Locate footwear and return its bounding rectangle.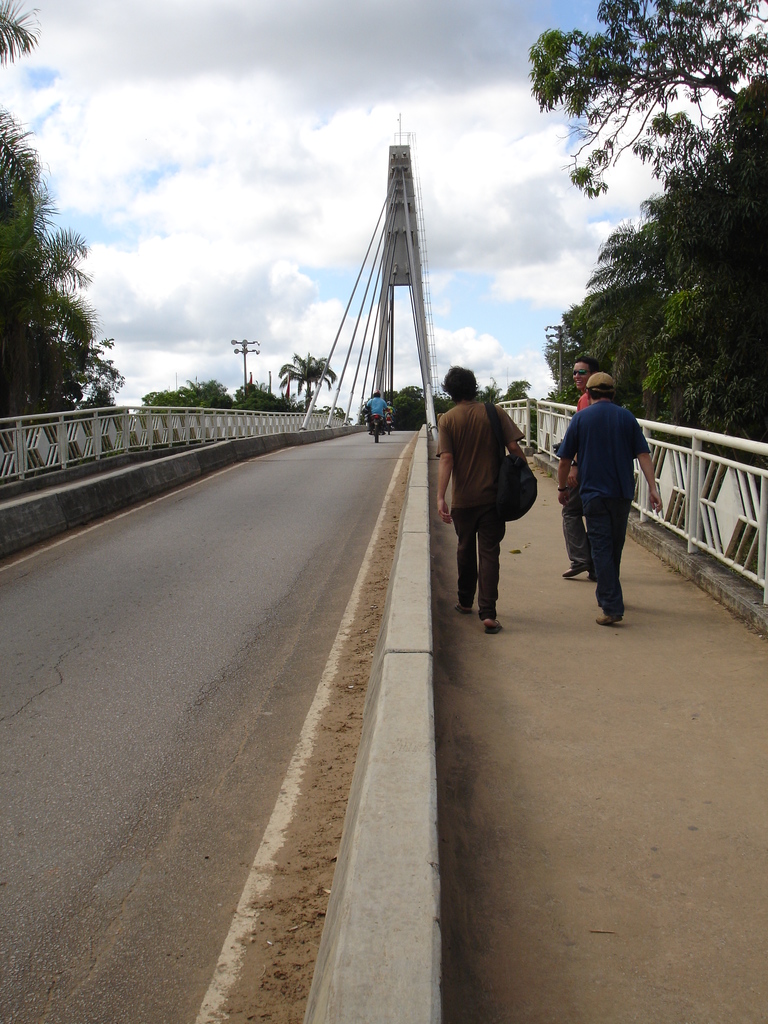
[564, 565, 584, 574].
